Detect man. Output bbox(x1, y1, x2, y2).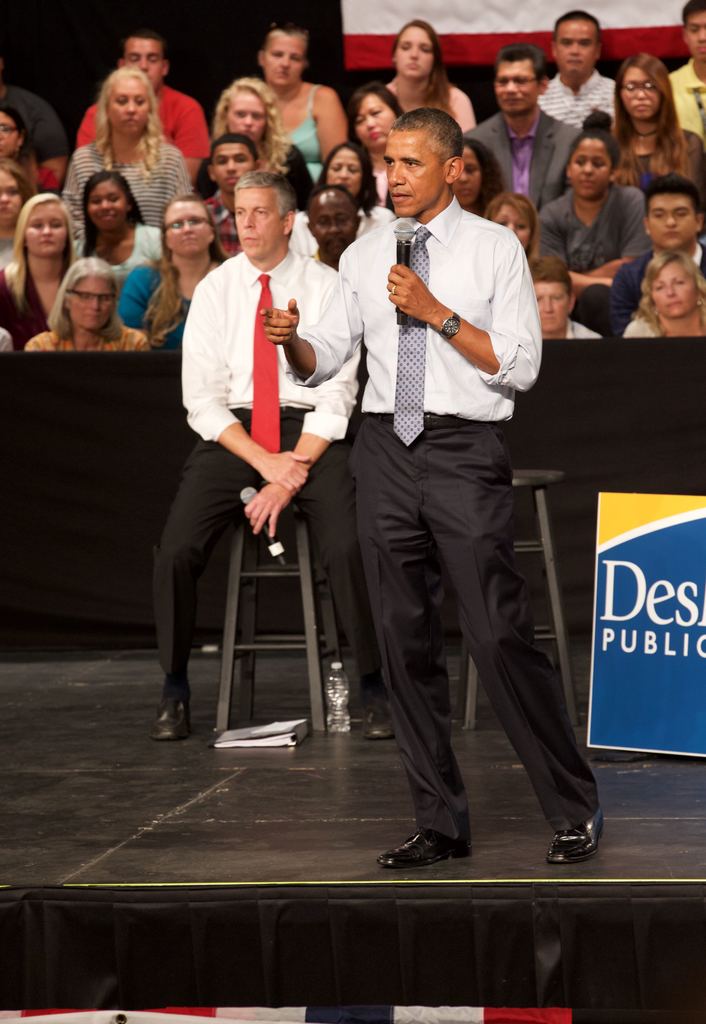
bbox(611, 175, 705, 330).
